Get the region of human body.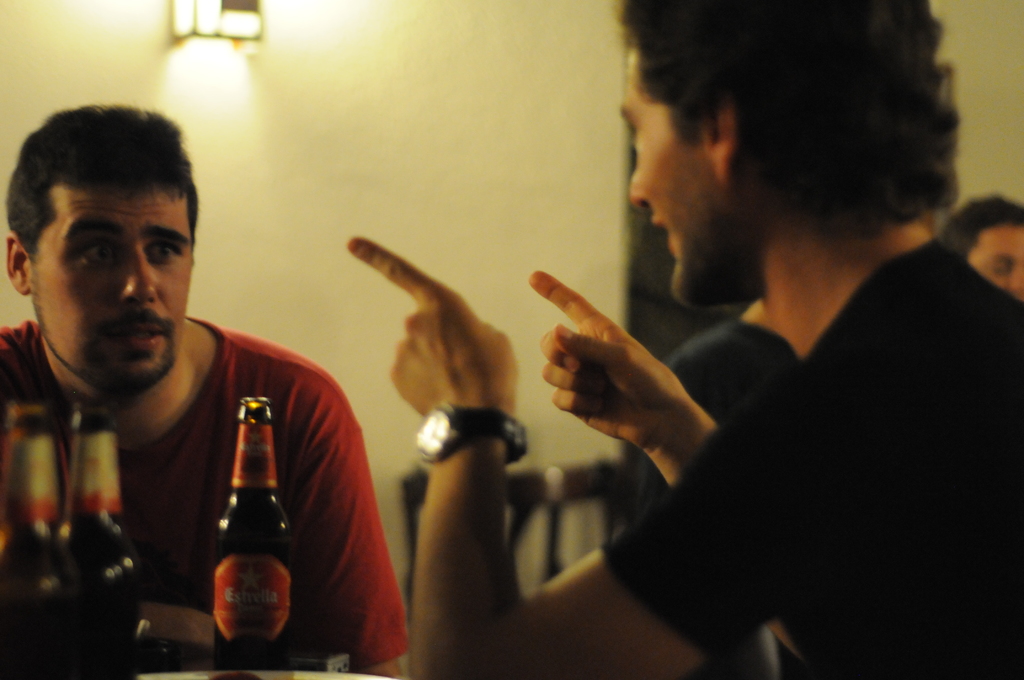
<box>344,232,1023,679</box>.
